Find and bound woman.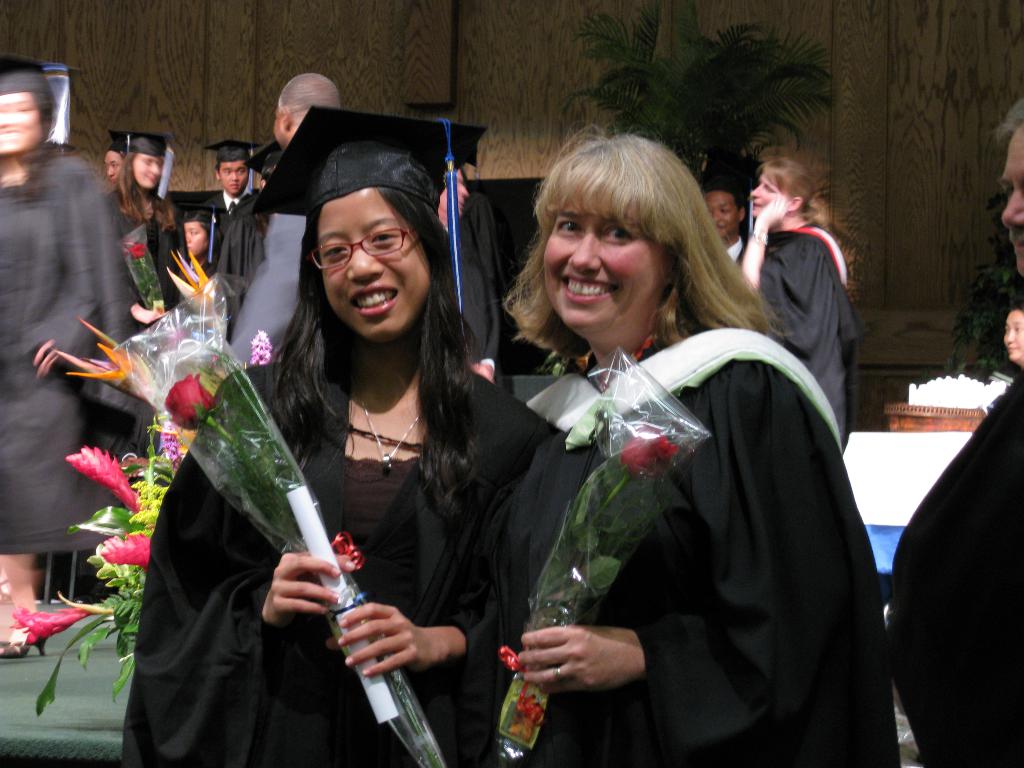
Bound: {"left": 501, "top": 131, "right": 900, "bottom": 767}.
